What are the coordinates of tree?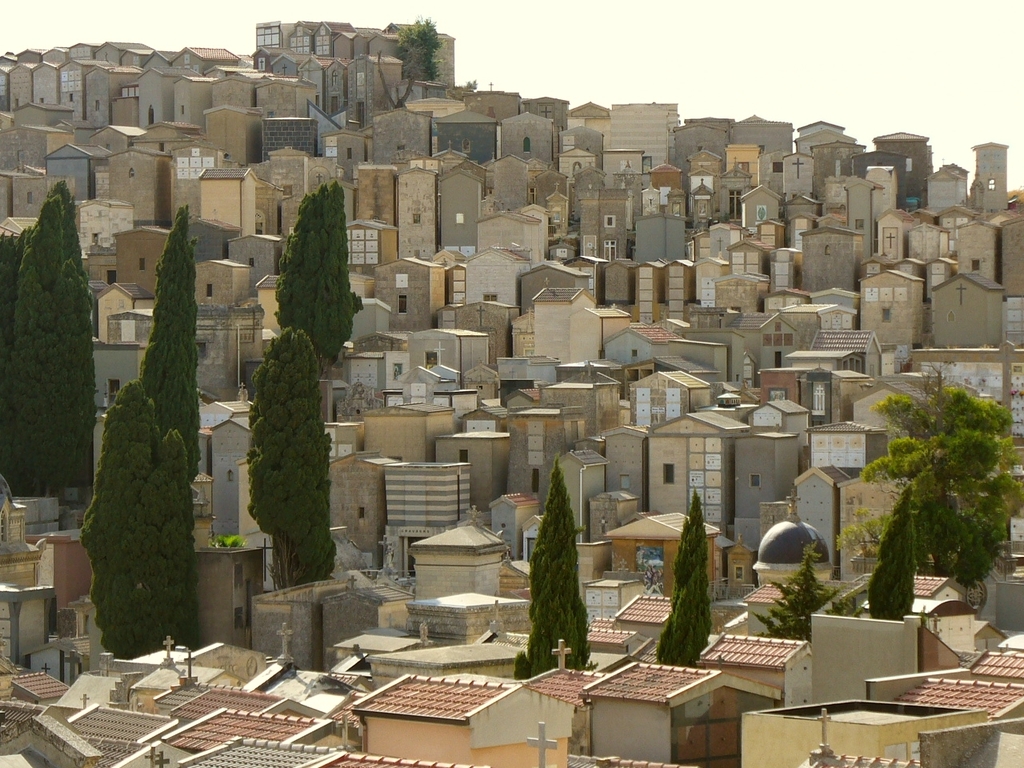
(left=263, top=181, right=366, bottom=406).
